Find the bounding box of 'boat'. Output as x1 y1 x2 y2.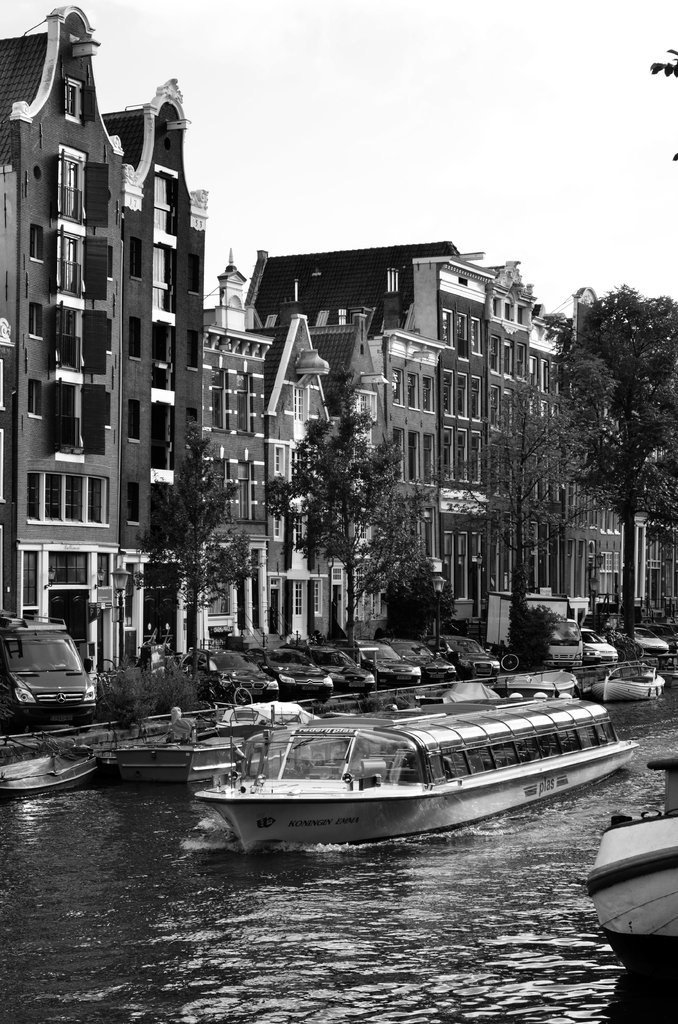
120 696 356 783.
